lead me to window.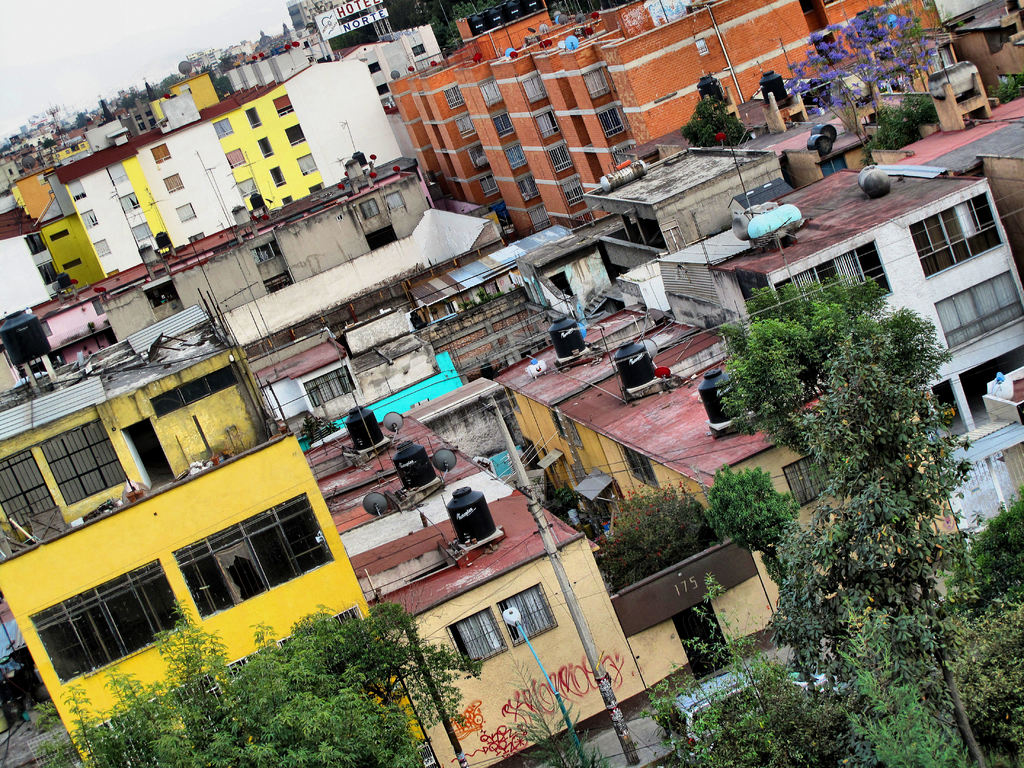
Lead to {"x1": 908, "y1": 186, "x2": 1009, "y2": 272}.
